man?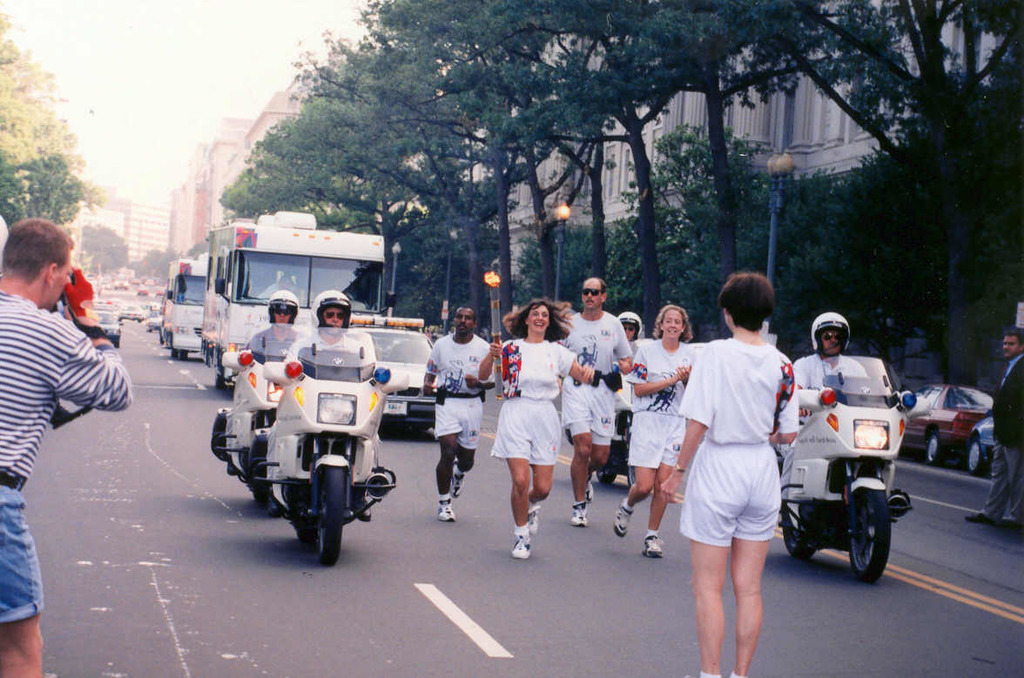
bbox=[0, 221, 148, 561]
